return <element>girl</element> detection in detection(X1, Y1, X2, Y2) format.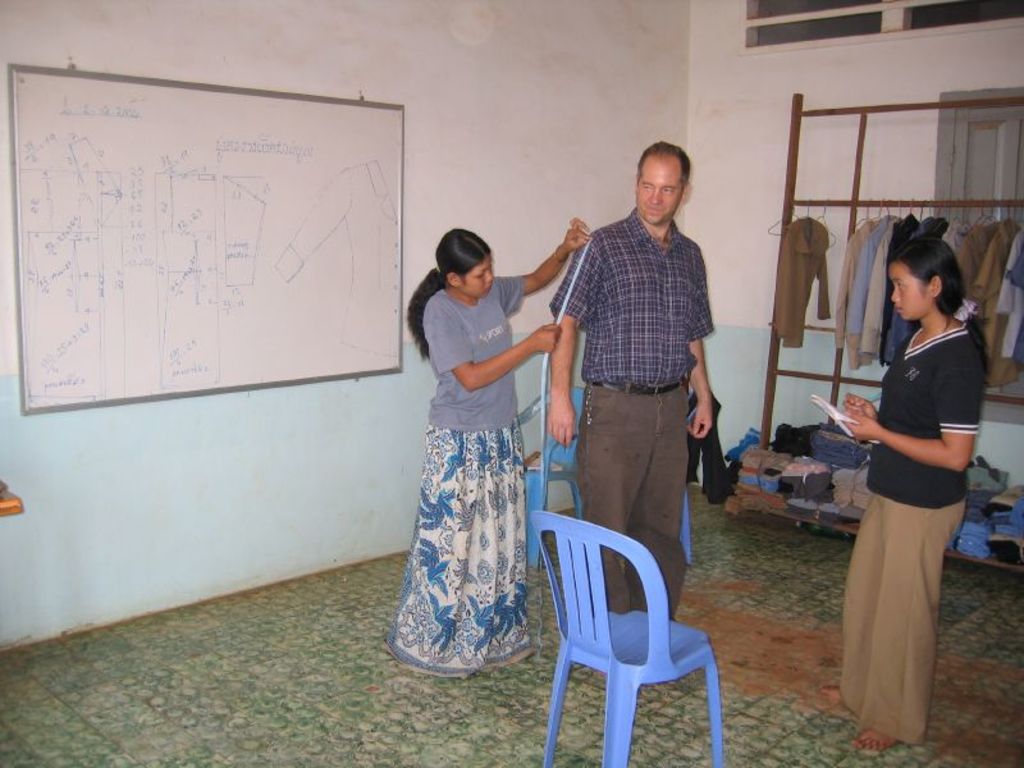
detection(837, 219, 978, 742).
